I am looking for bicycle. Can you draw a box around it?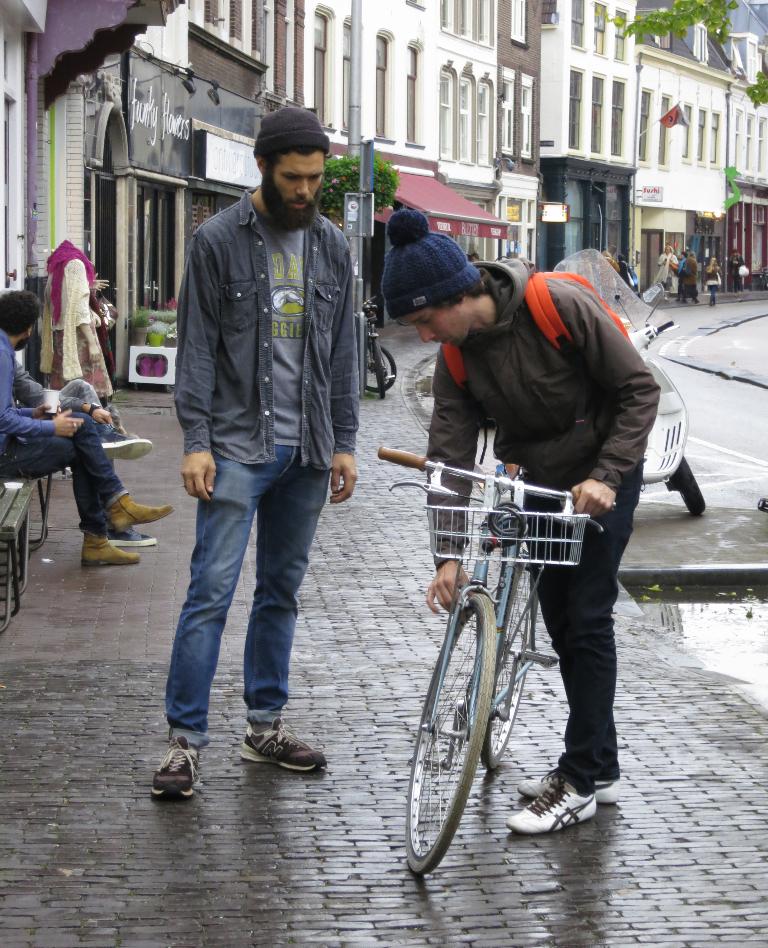
Sure, the bounding box is [388, 448, 620, 868].
